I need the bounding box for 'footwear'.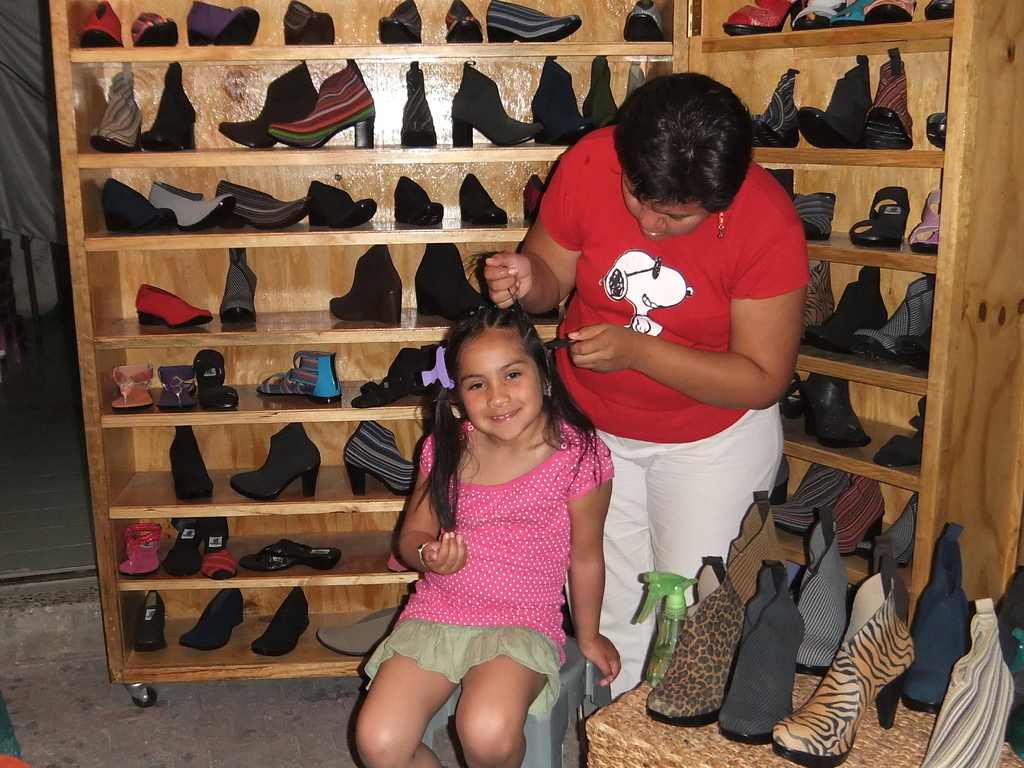
Here it is: {"x1": 120, "y1": 521, "x2": 165, "y2": 579}.
